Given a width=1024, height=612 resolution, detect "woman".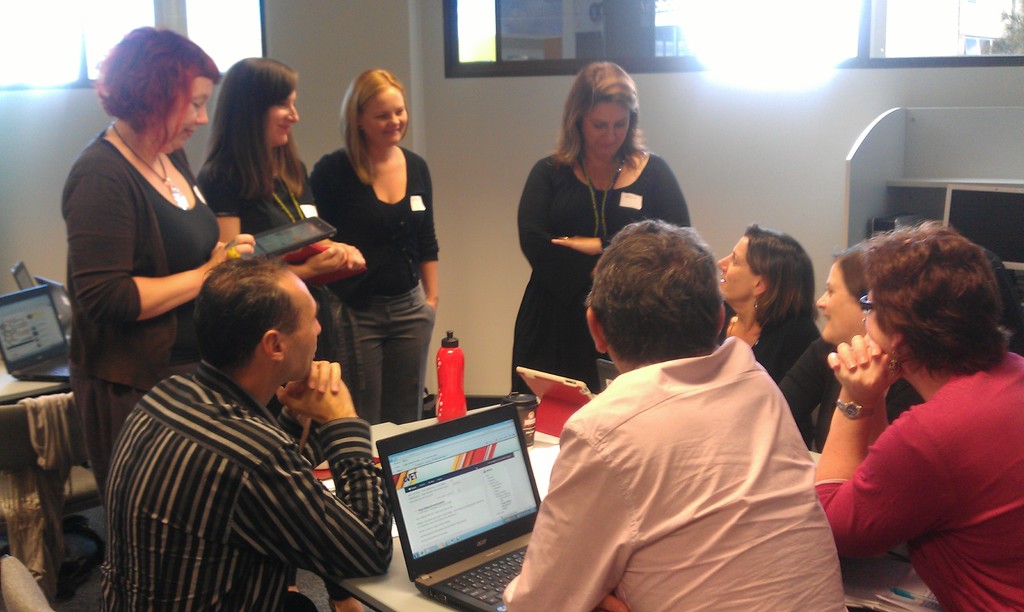
bbox=(307, 62, 437, 423).
